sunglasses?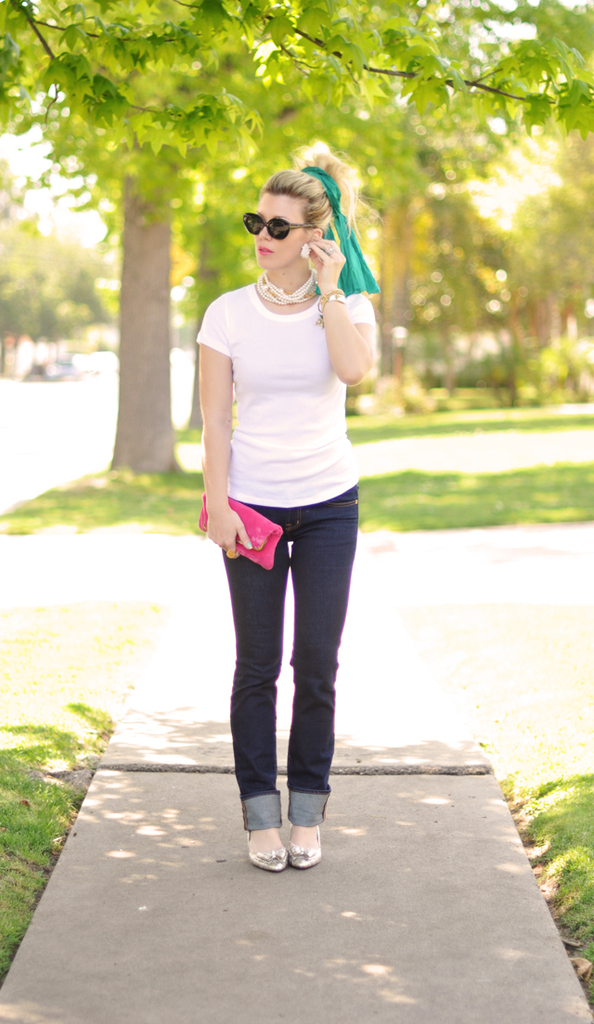
{"left": 245, "top": 209, "right": 315, "bottom": 243}
